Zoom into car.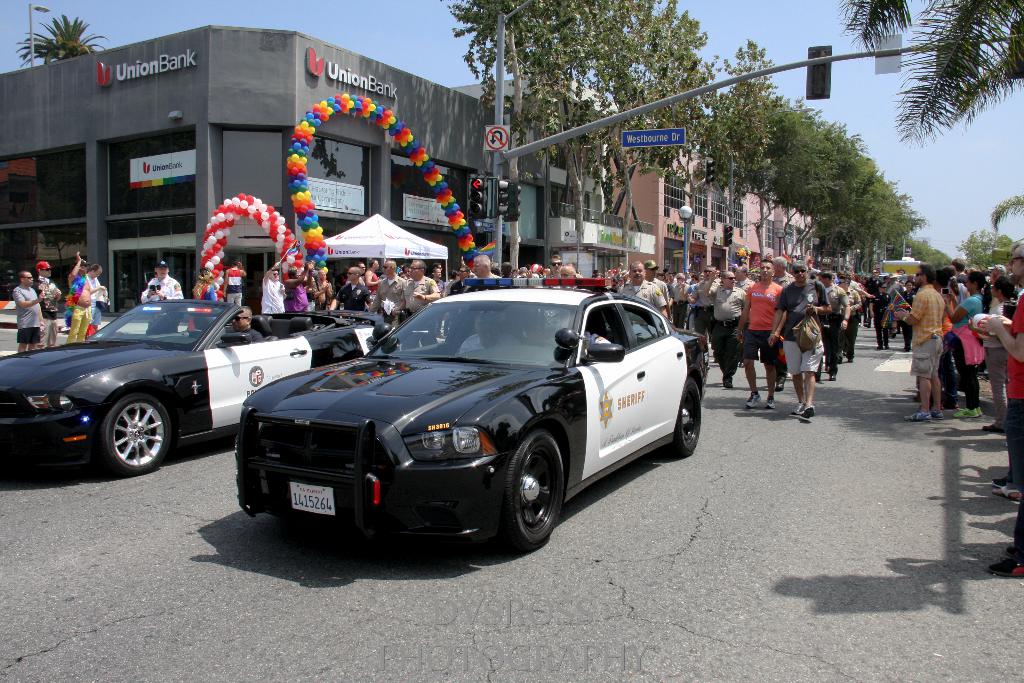
Zoom target: box(234, 277, 710, 548).
